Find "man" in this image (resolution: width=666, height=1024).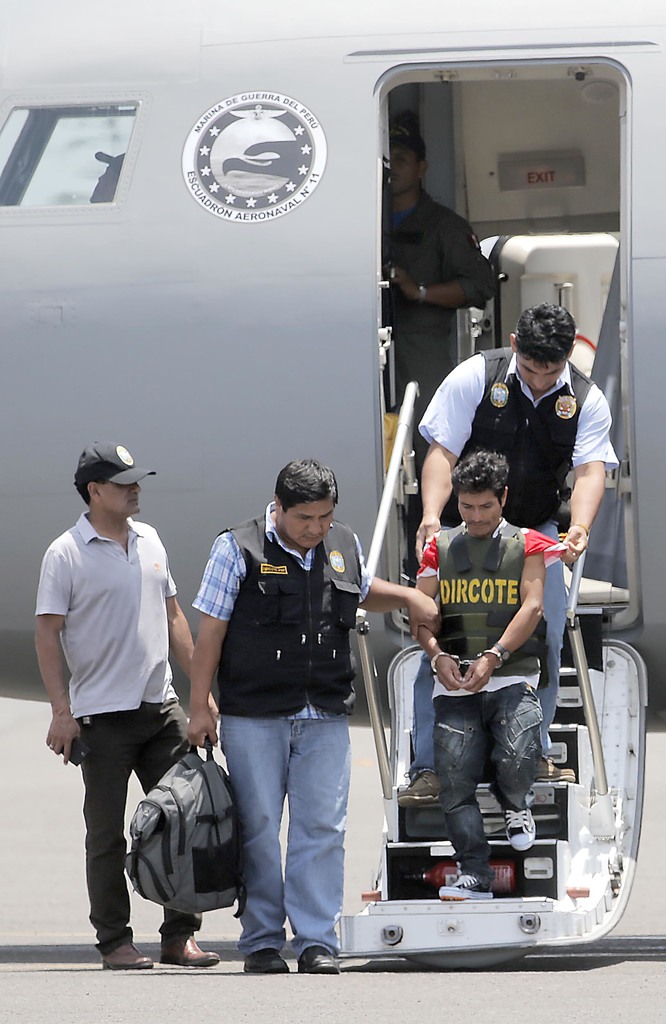
[379,125,507,419].
